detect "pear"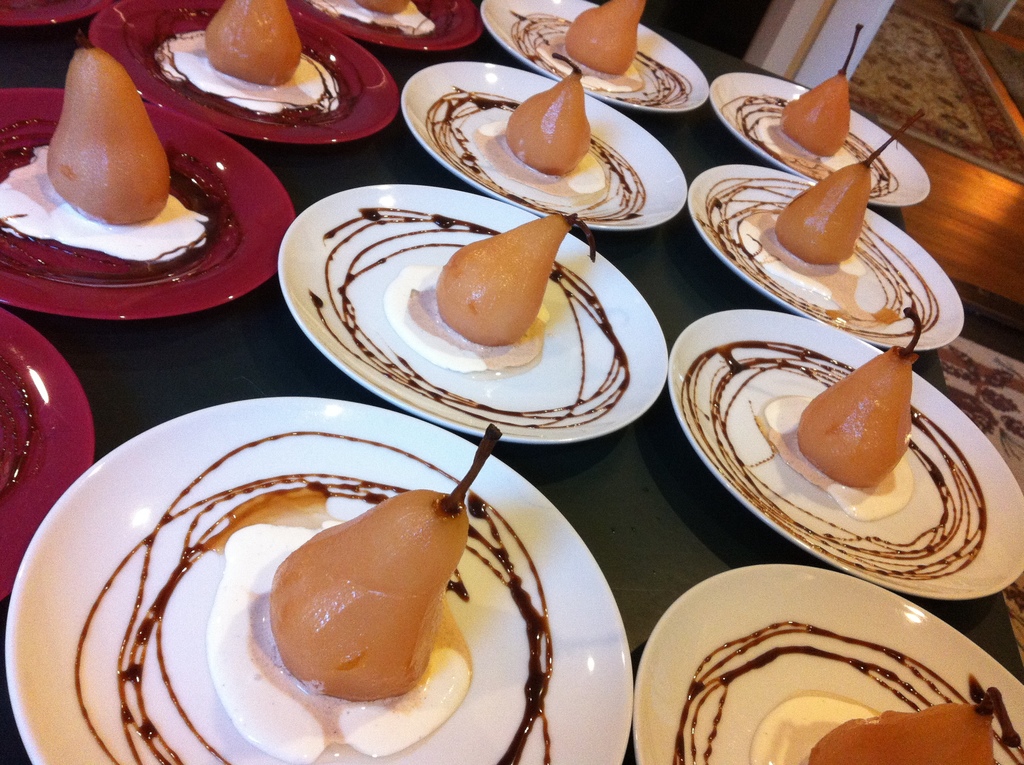
x1=503 y1=55 x2=595 y2=177
